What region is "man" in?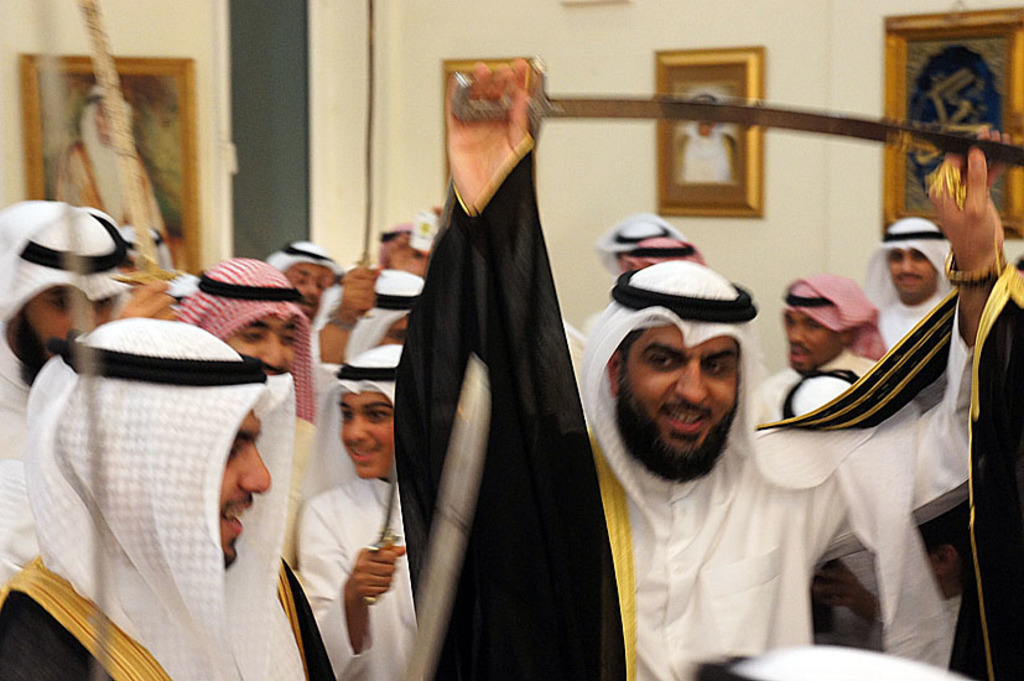
box(58, 78, 168, 244).
